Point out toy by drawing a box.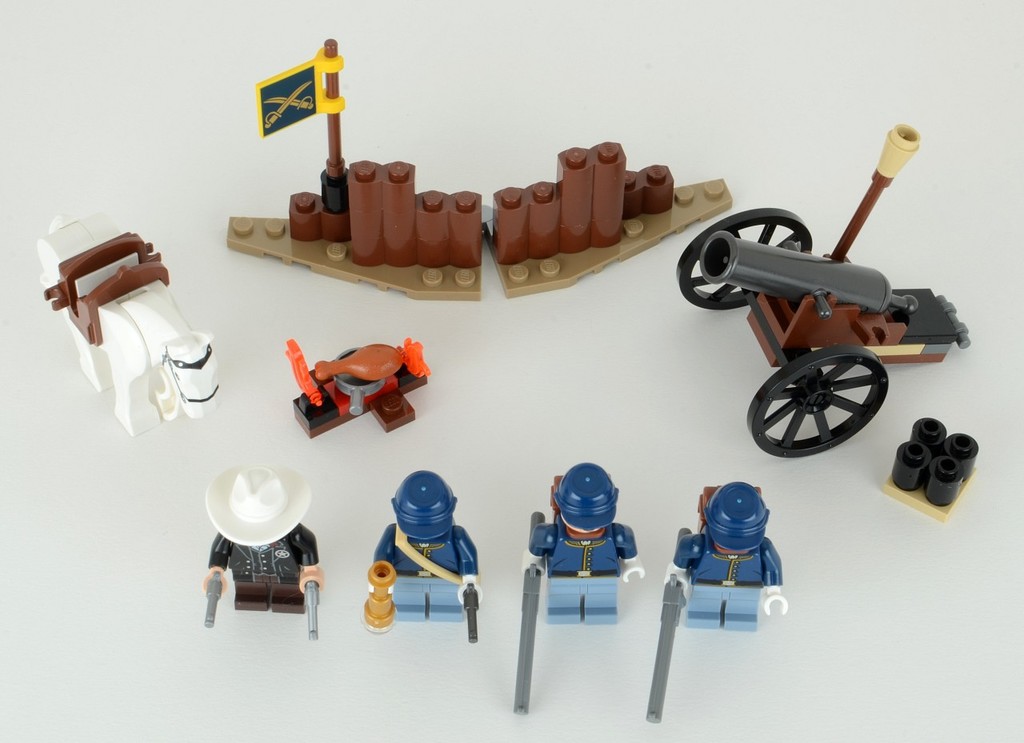
rect(646, 477, 789, 725).
